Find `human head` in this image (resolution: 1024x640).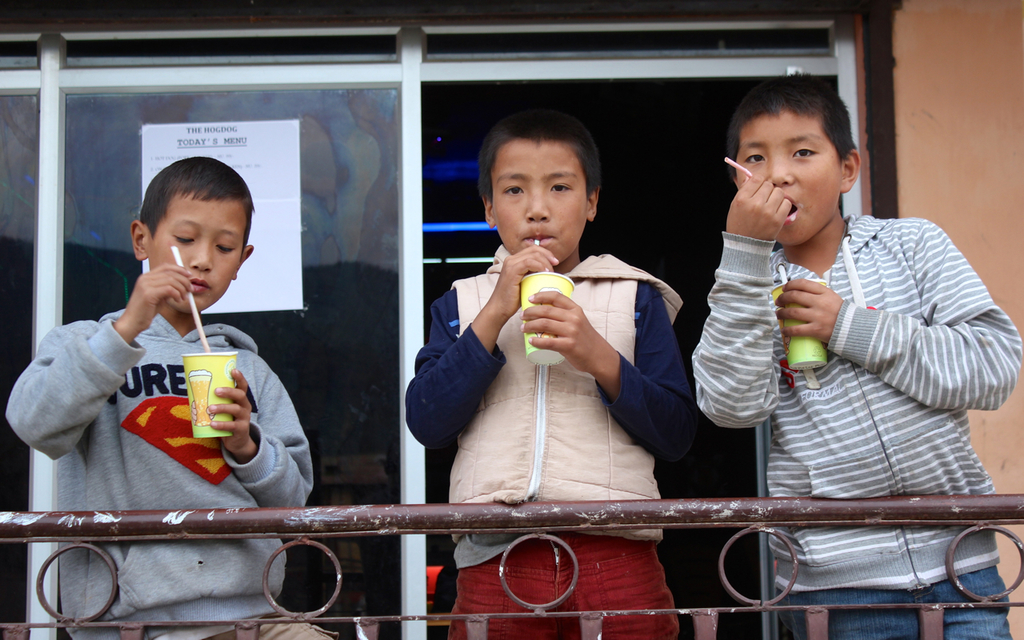
{"x1": 130, "y1": 154, "x2": 253, "y2": 314}.
